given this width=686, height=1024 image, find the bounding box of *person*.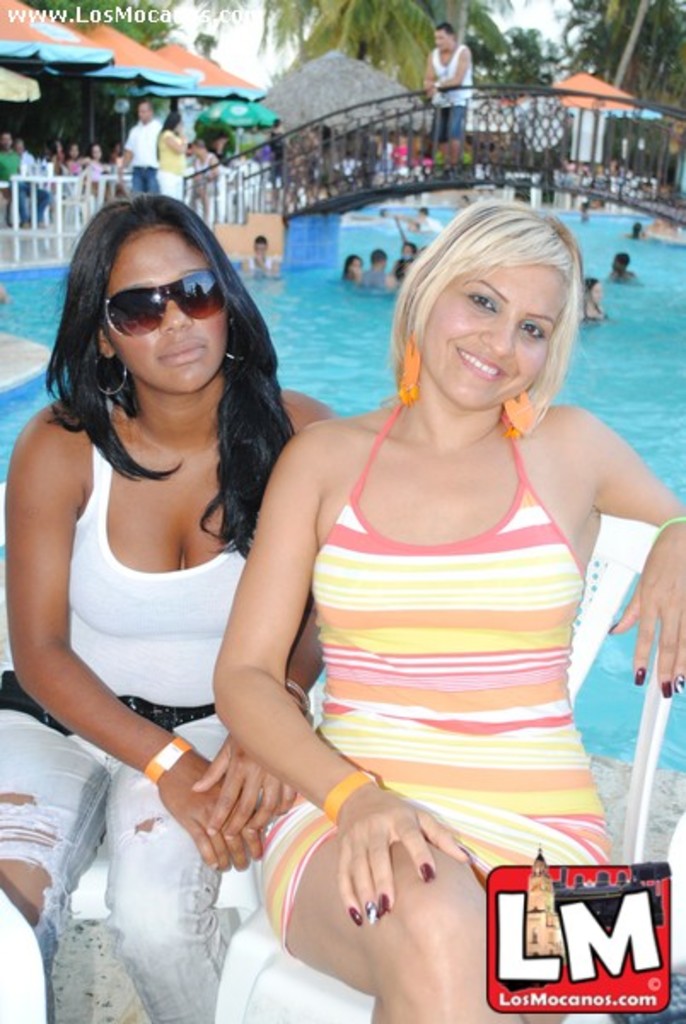
BBox(0, 135, 22, 200).
